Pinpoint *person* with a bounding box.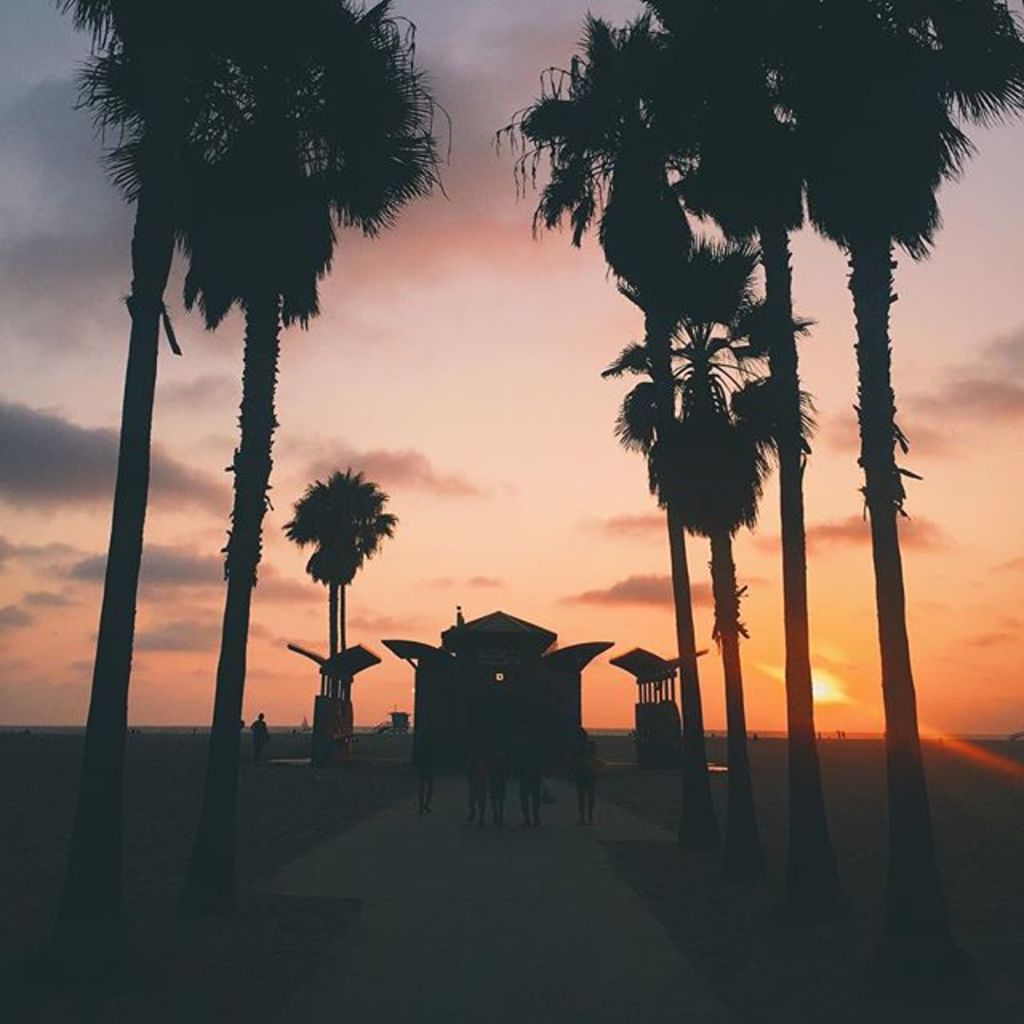
box=[504, 744, 542, 826].
